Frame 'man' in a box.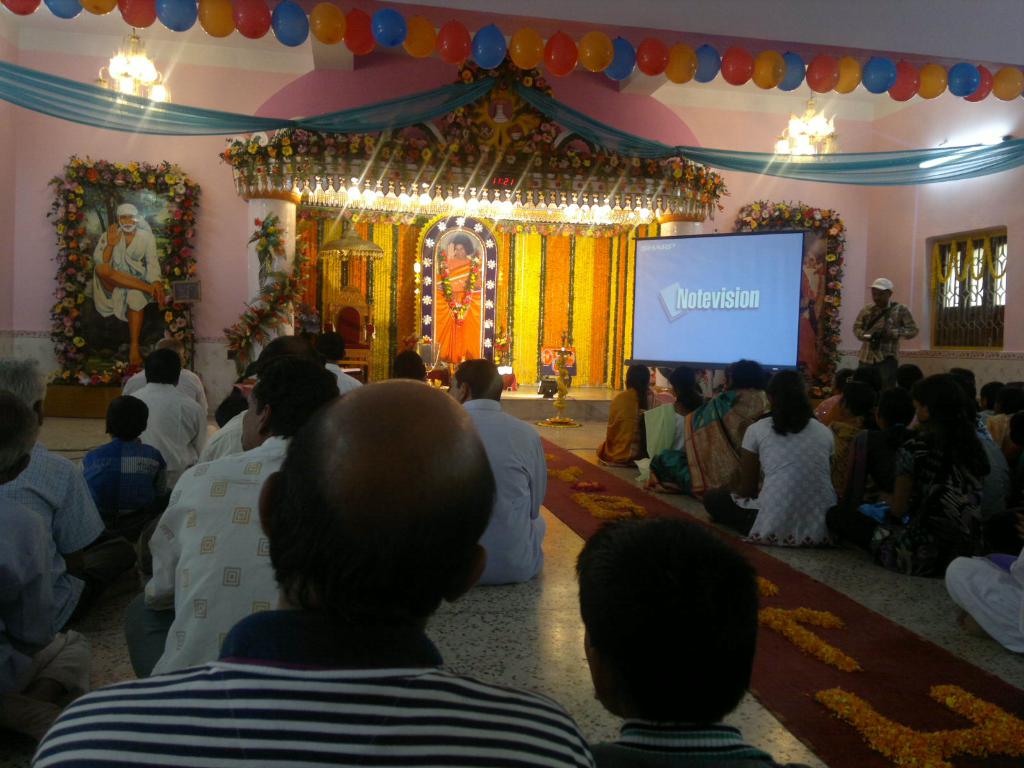
(133, 349, 211, 493).
